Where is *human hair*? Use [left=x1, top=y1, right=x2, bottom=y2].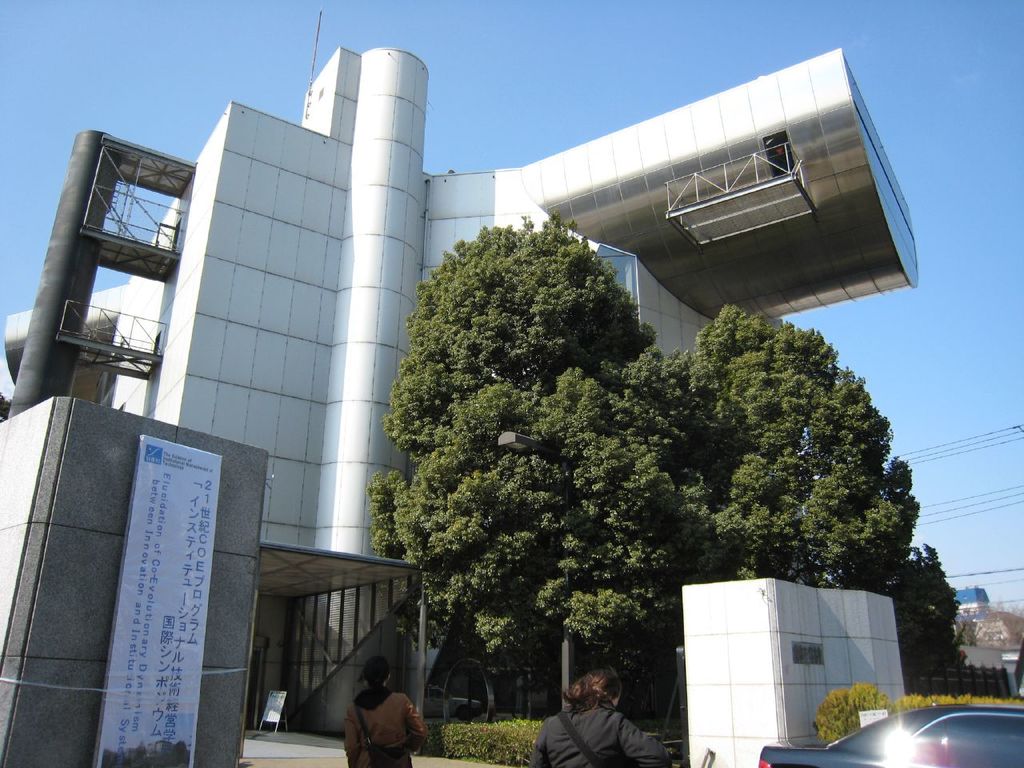
[left=354, top=655, right=390, bottom=687].
